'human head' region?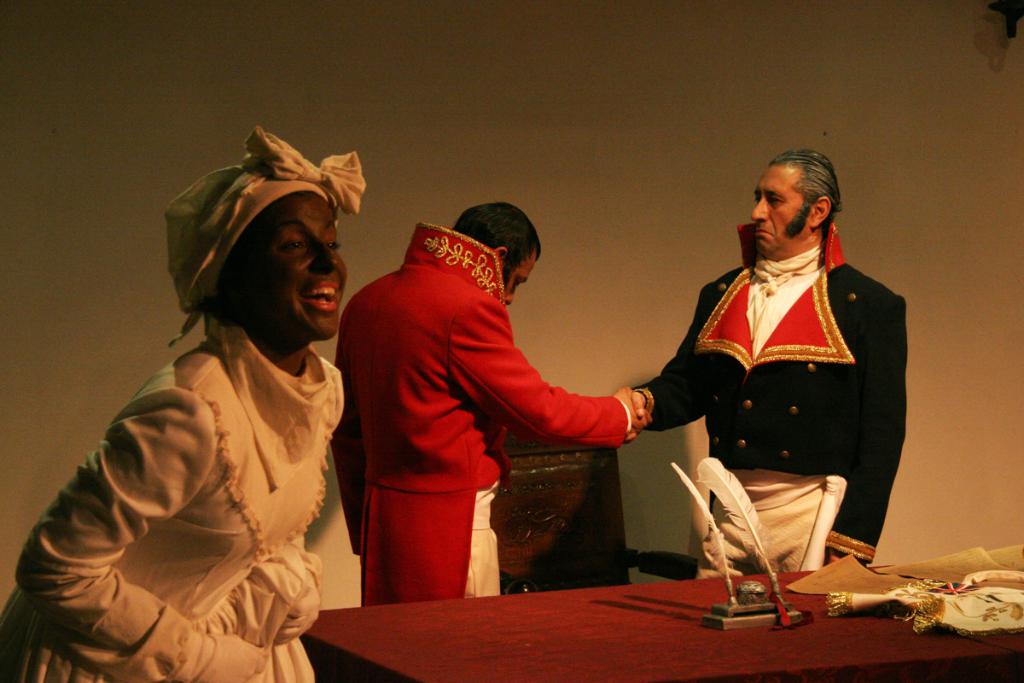
region(450, 200, 544, 306)
